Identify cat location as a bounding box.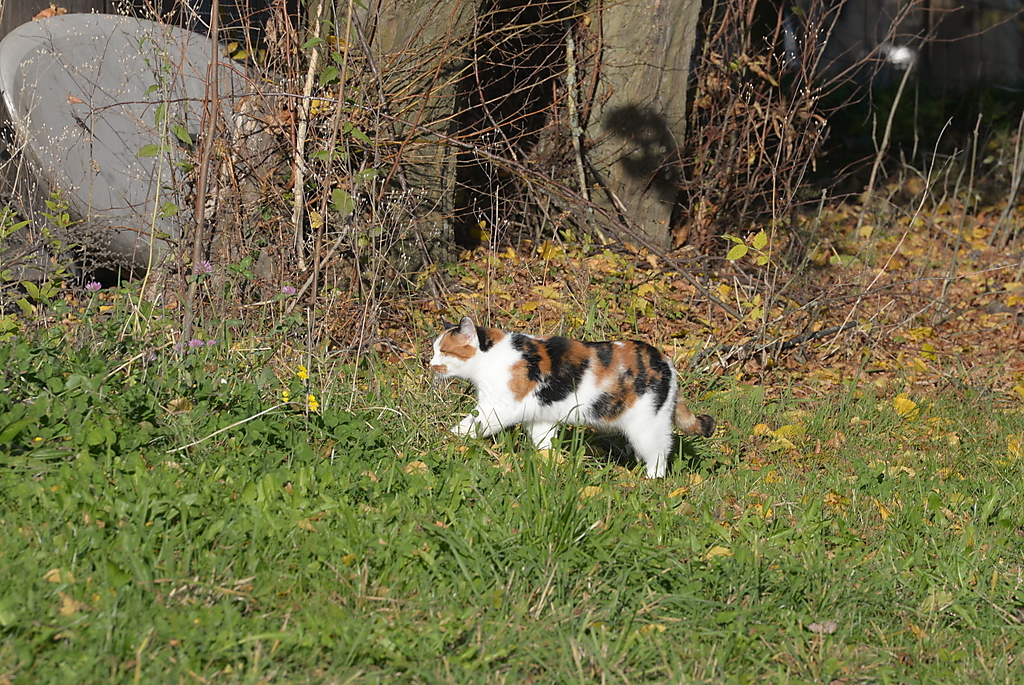
426 315 718 479.
